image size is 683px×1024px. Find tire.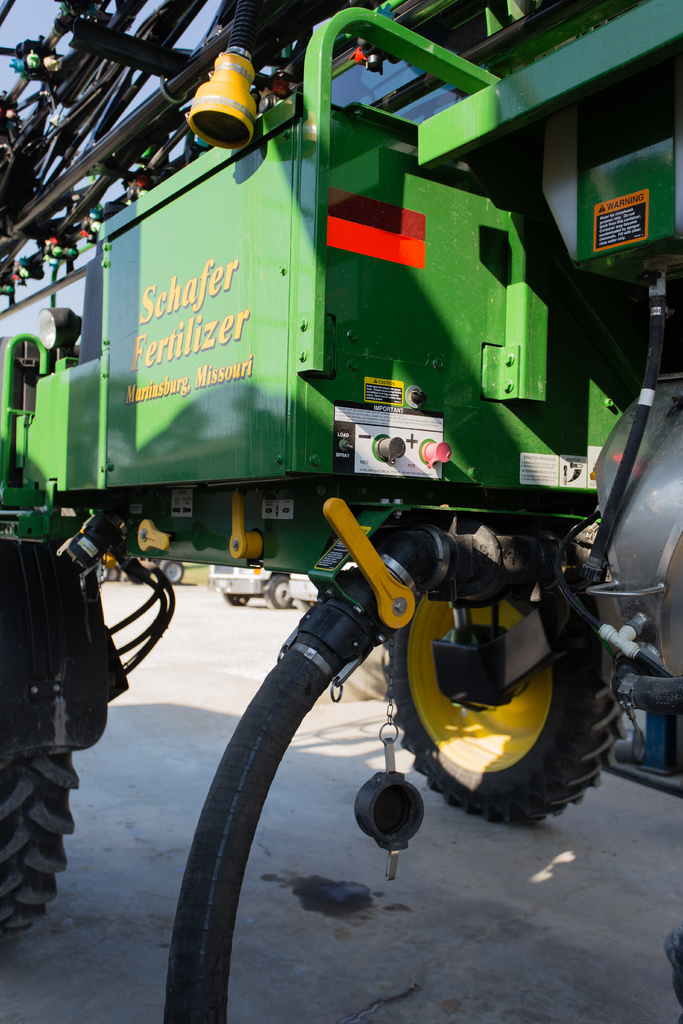
156/561/187/584.
